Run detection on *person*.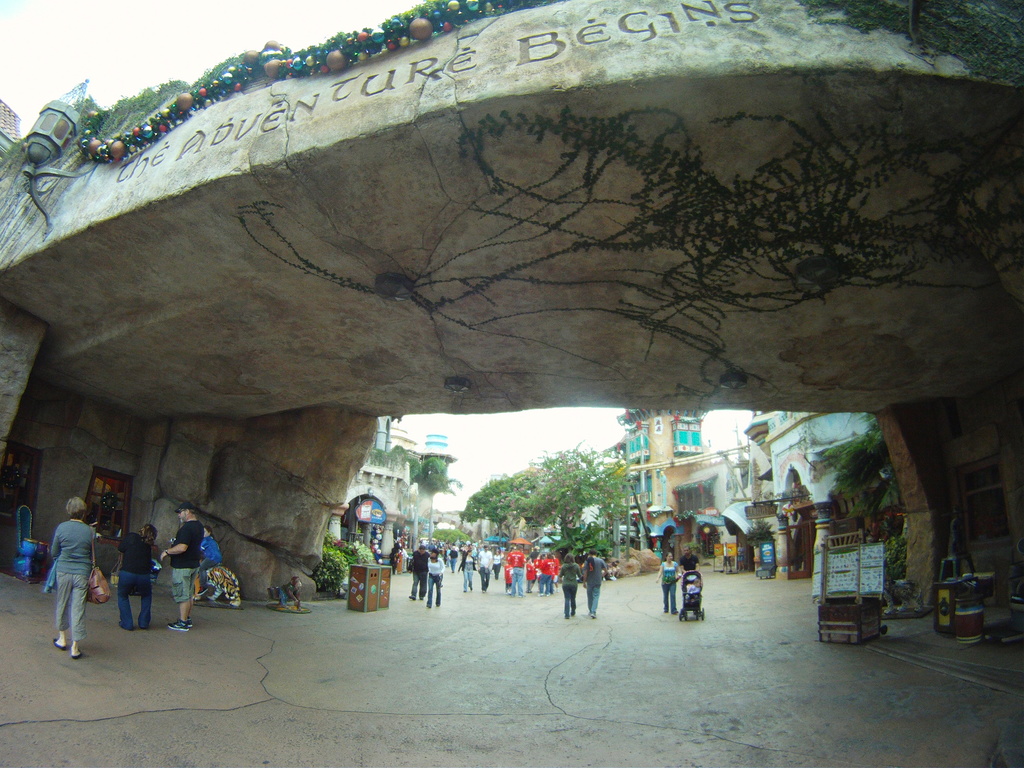
Result: Rect(521, 552, 537, 593).
